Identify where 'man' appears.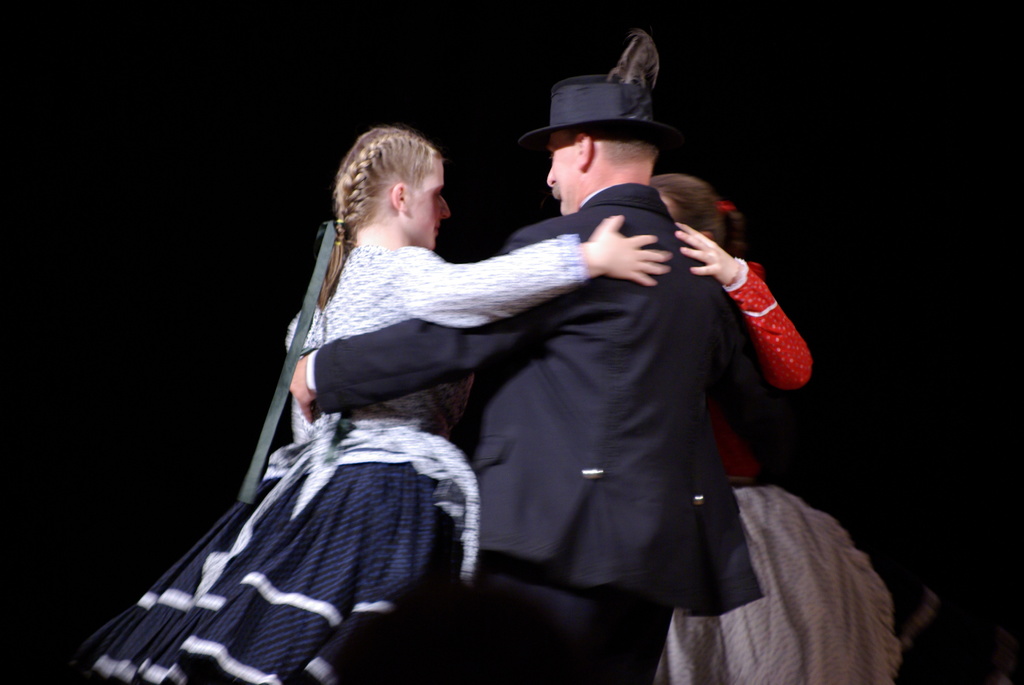
Appears at (240,83,825,665).
